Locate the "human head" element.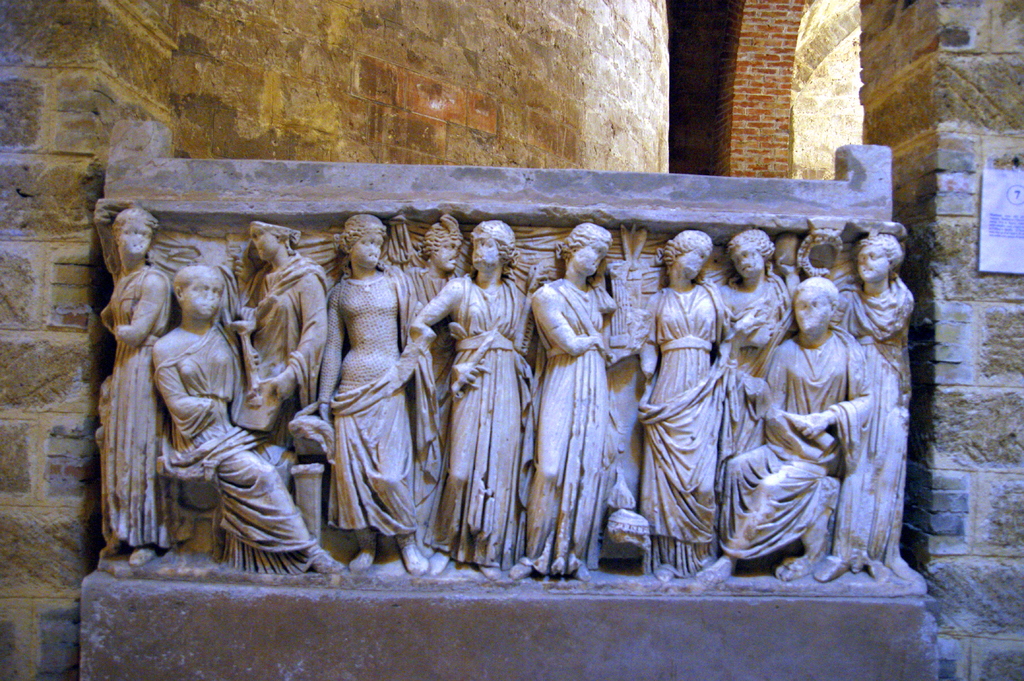
Element bbox: left=473, top=220, right=515, bottom=271.
